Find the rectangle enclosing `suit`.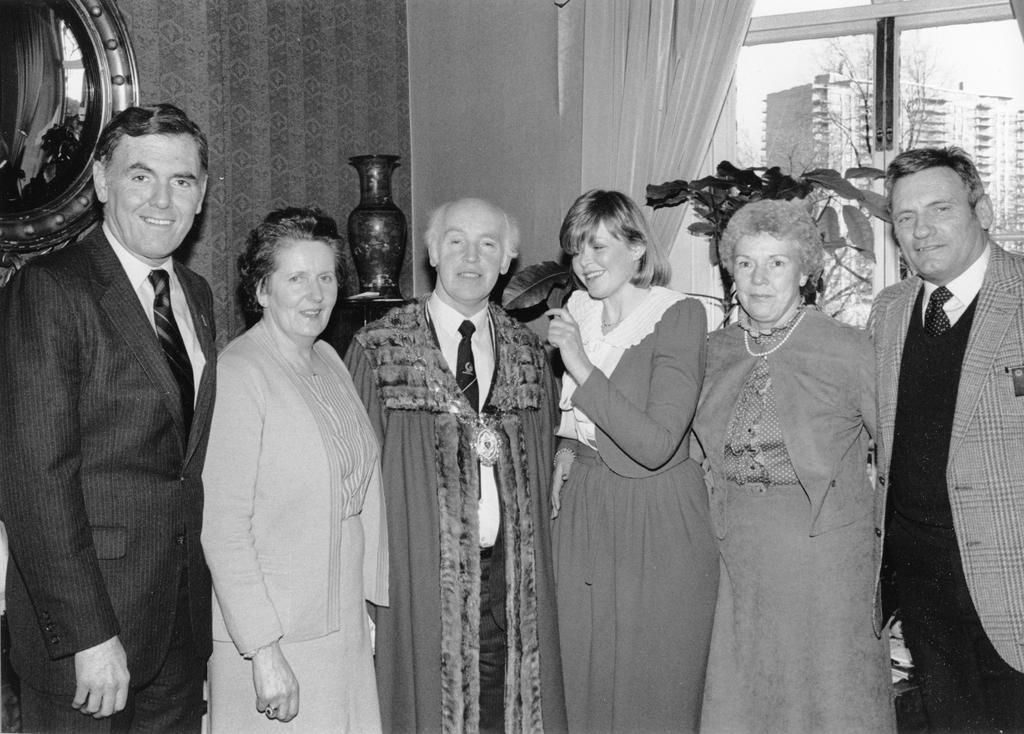
bbox=[870, 231, 1023, 733].
